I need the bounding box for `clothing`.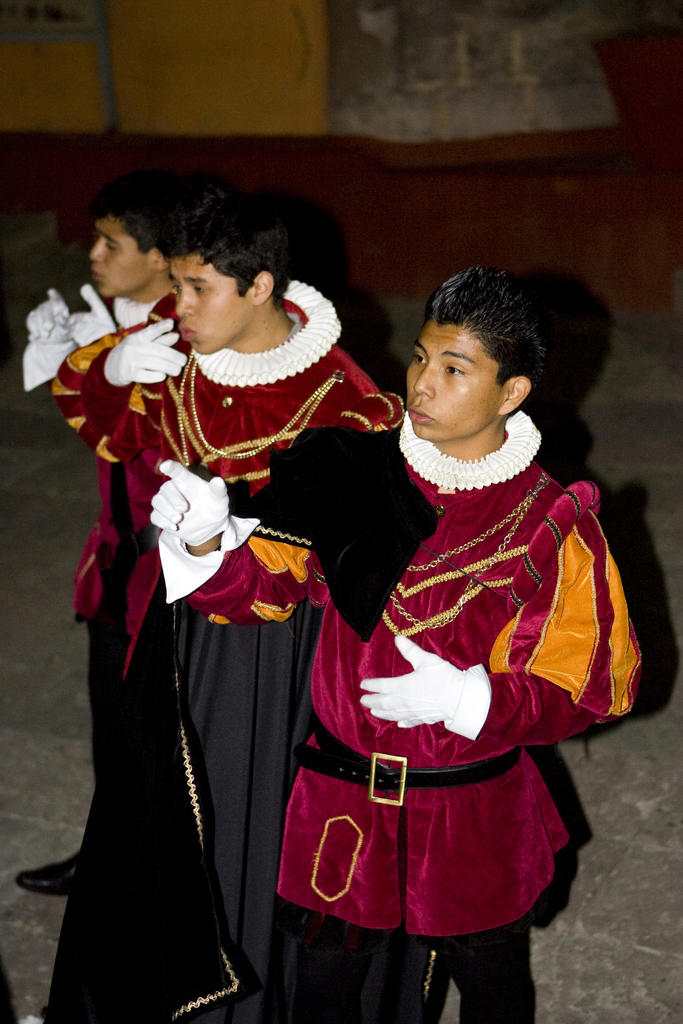
Here it is: [74,298,163,769].
